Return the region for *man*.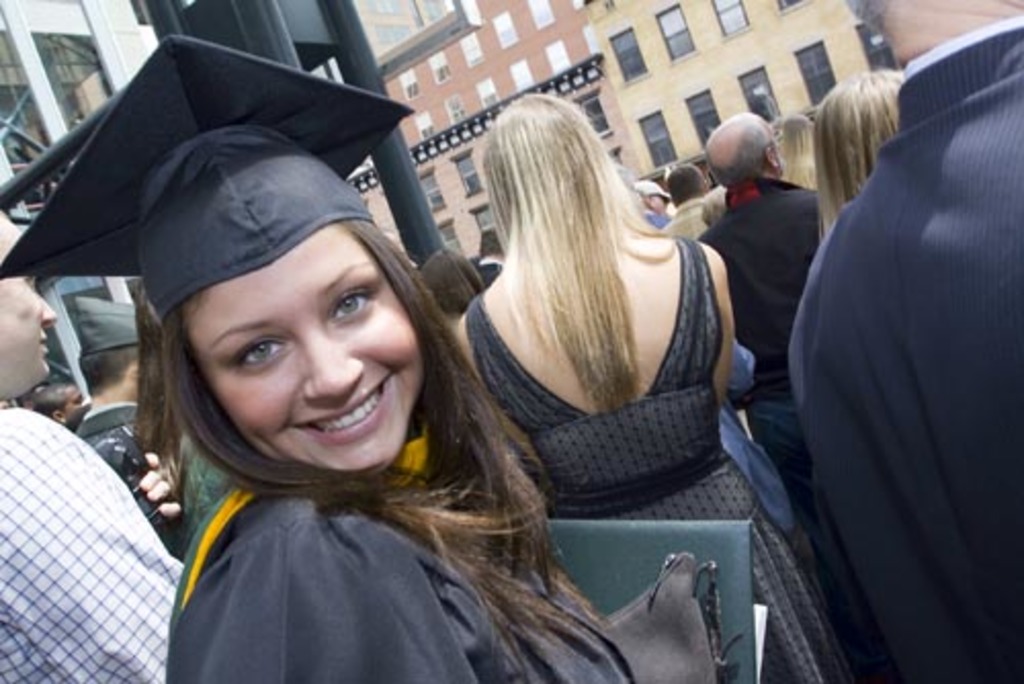
0/197/184/682.
